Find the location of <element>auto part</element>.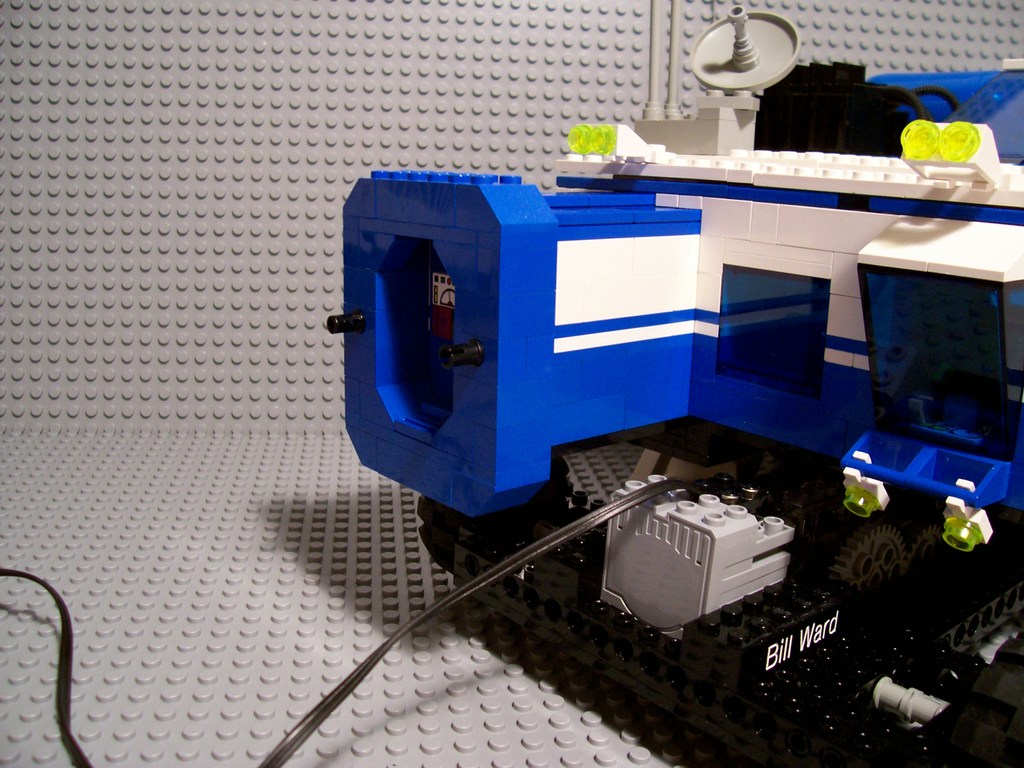
Location: [689,184,849,457].
